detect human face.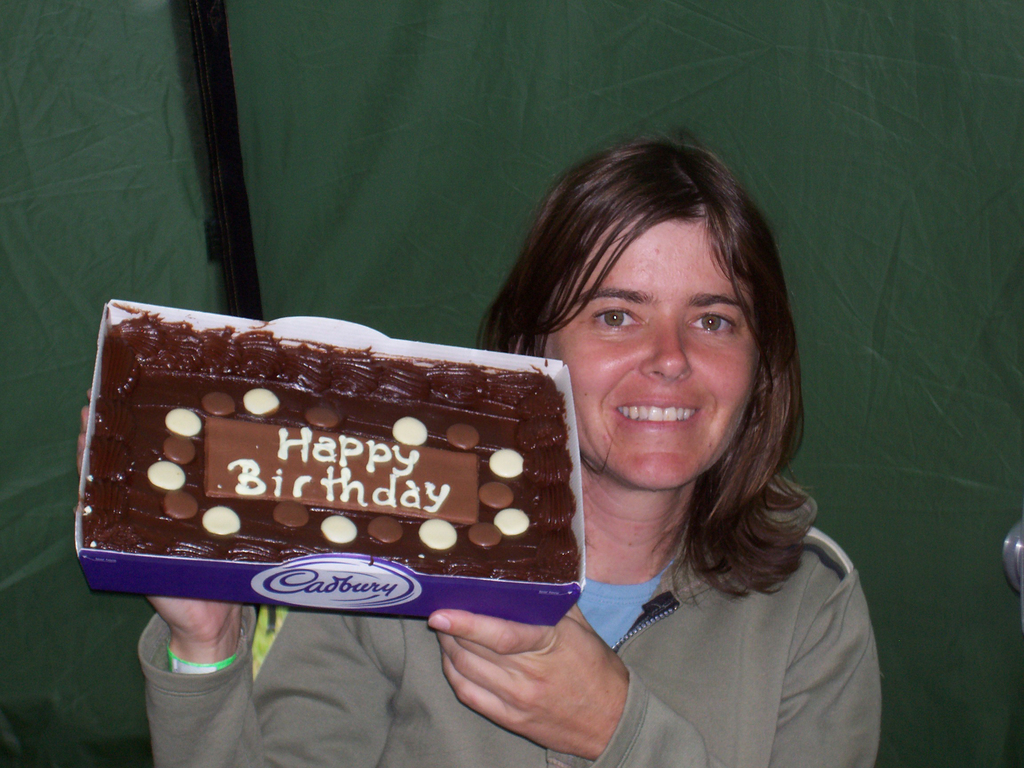
Detected at BBox(533, 212, 764, 488).
